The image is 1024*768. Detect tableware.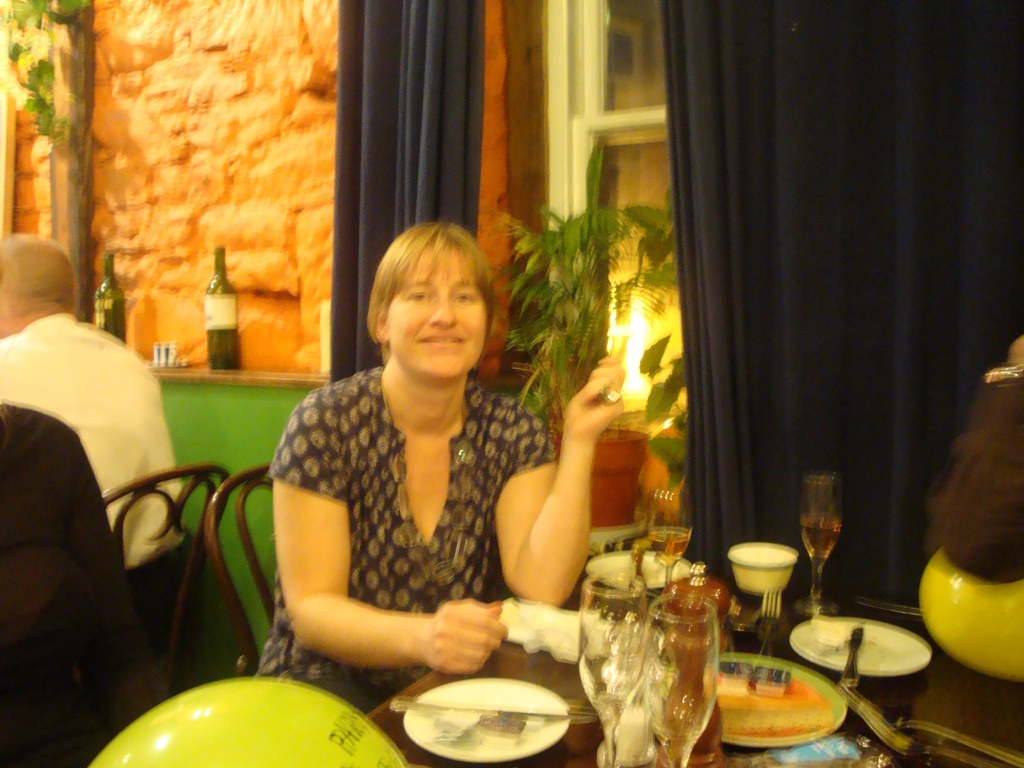
Detection: bbox=[837, 673, 918, 749].
